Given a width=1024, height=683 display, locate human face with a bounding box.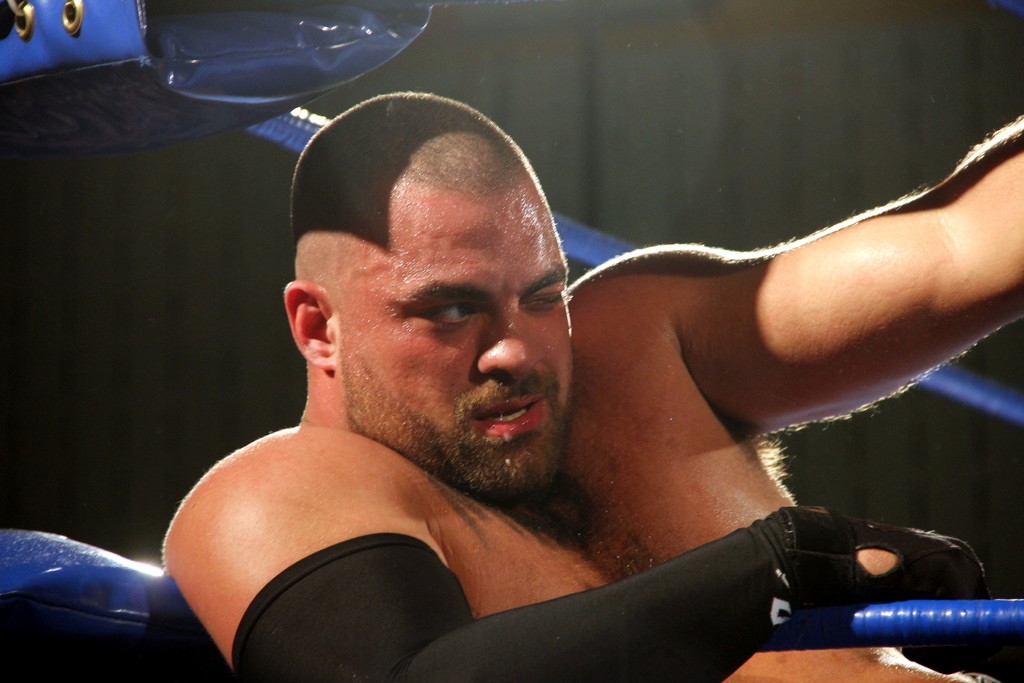
Located: (x1=336, y1=189, x2=578, y2=499).
